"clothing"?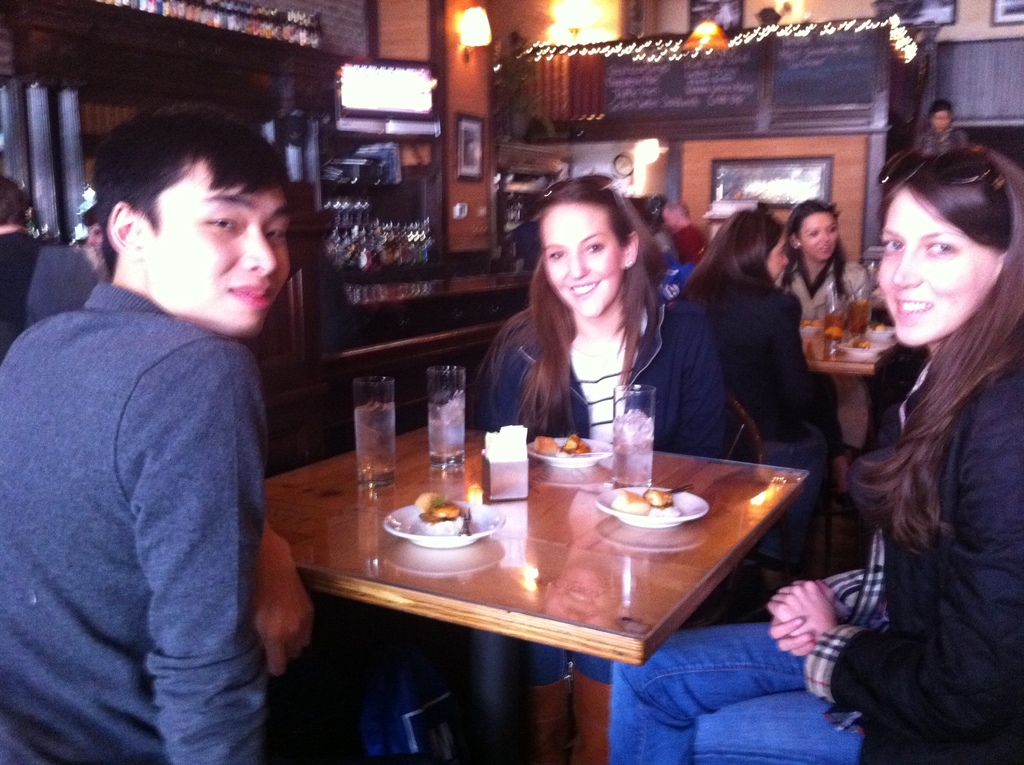
locate(697, 279, 845, 458)
